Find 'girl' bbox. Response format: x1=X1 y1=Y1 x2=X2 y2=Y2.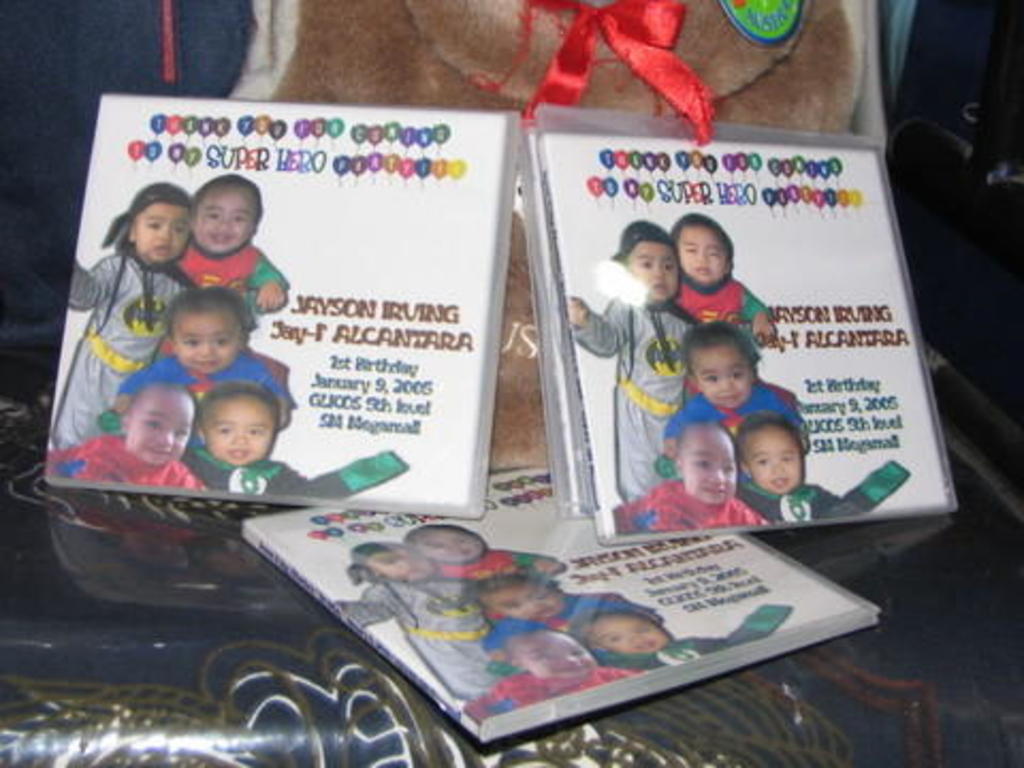
x1=53 y1=181 x2=190 y2=454.
